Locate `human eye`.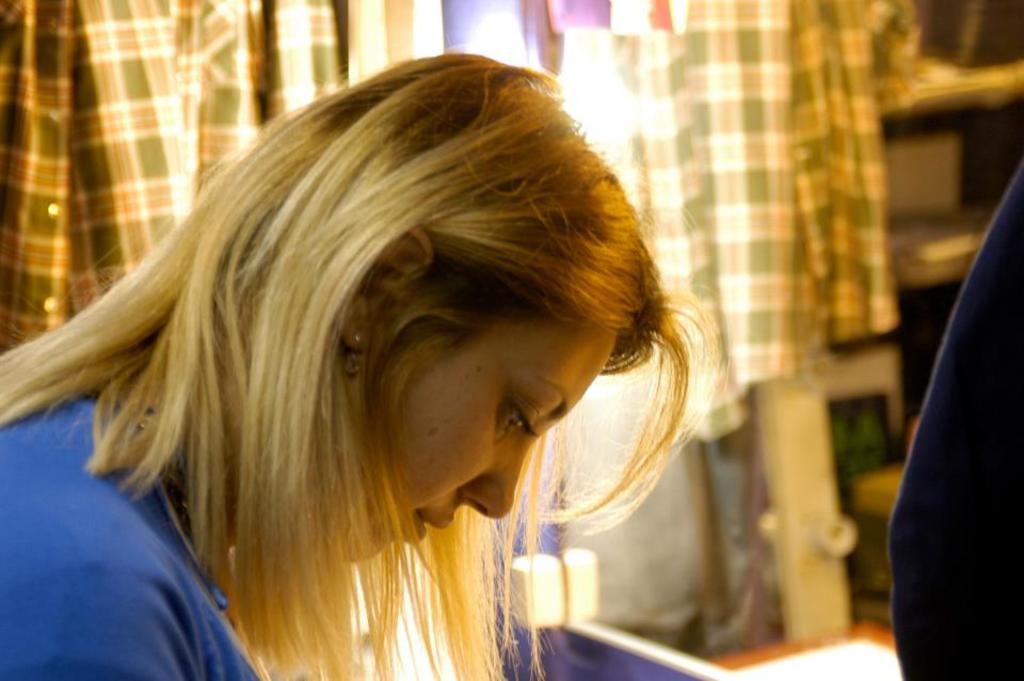
Bounding box: bbox=[498, 395, 540, 443].
